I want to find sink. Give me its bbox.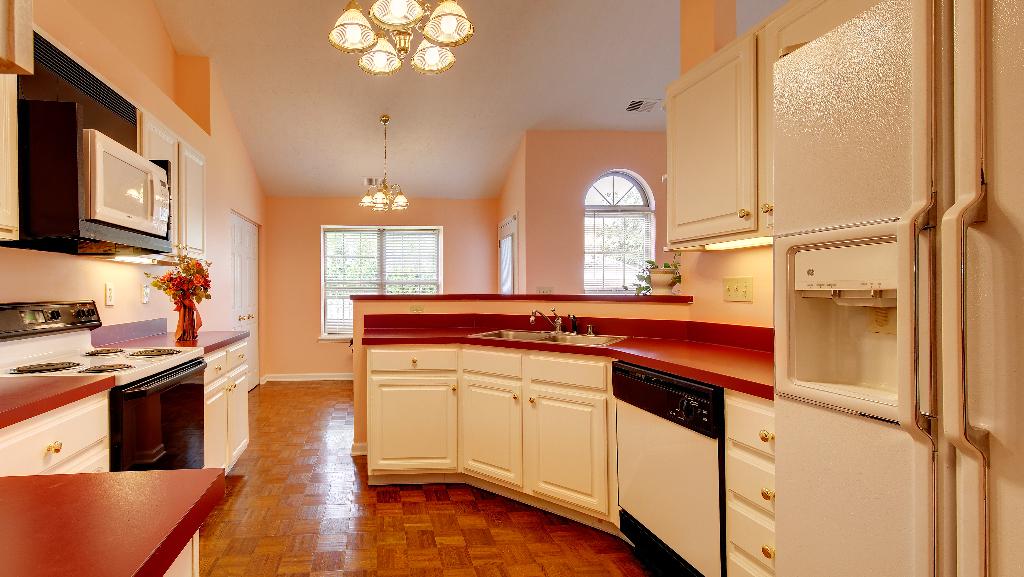
<region>459, 304, 636, 353</region>.
